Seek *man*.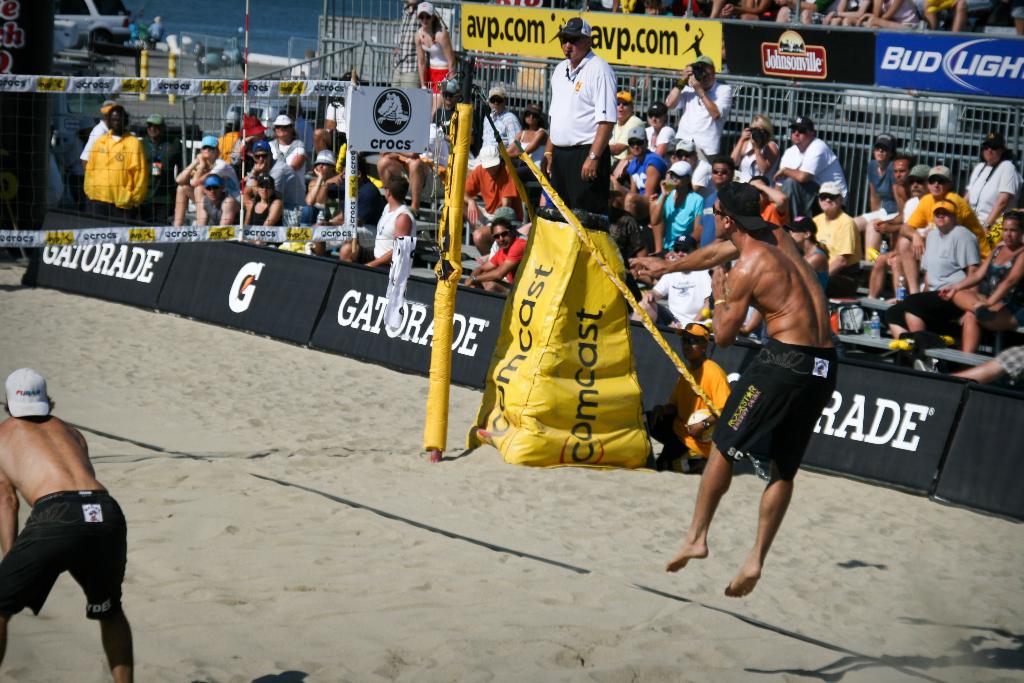
<box>0,368,135,682</box>.
